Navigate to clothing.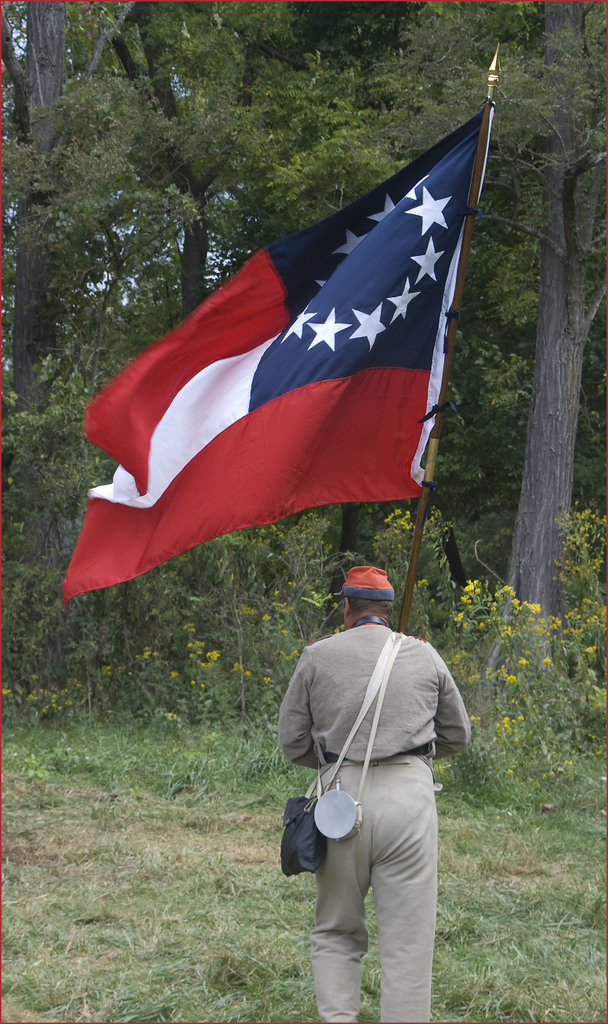
Navigation target: l=276, t=570, r=463, b=993.
